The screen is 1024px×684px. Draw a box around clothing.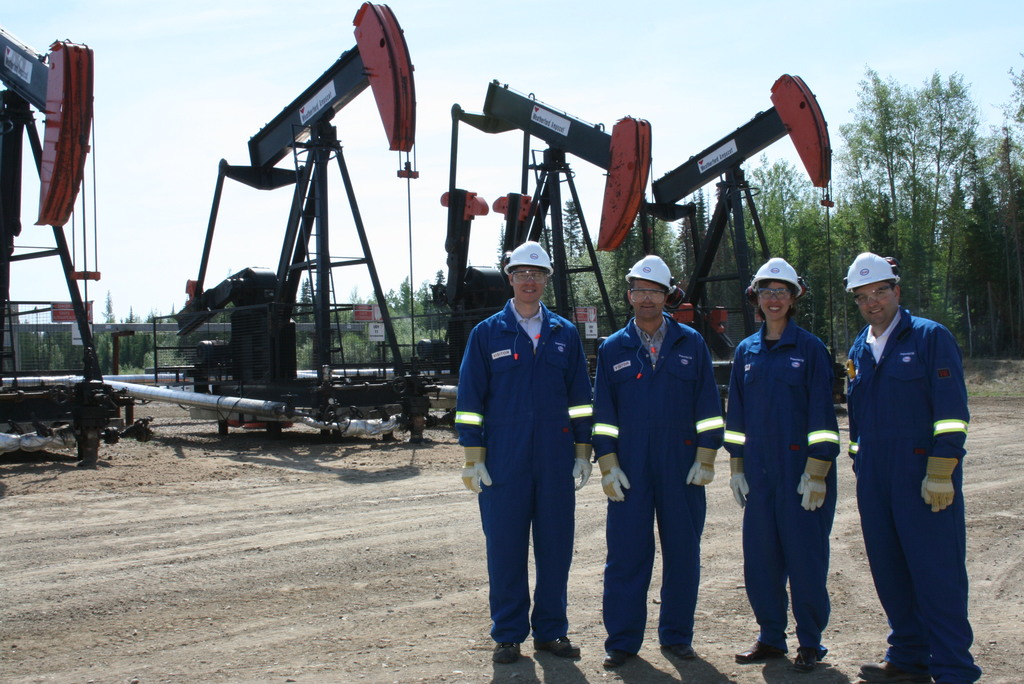
723:318:833:646.
